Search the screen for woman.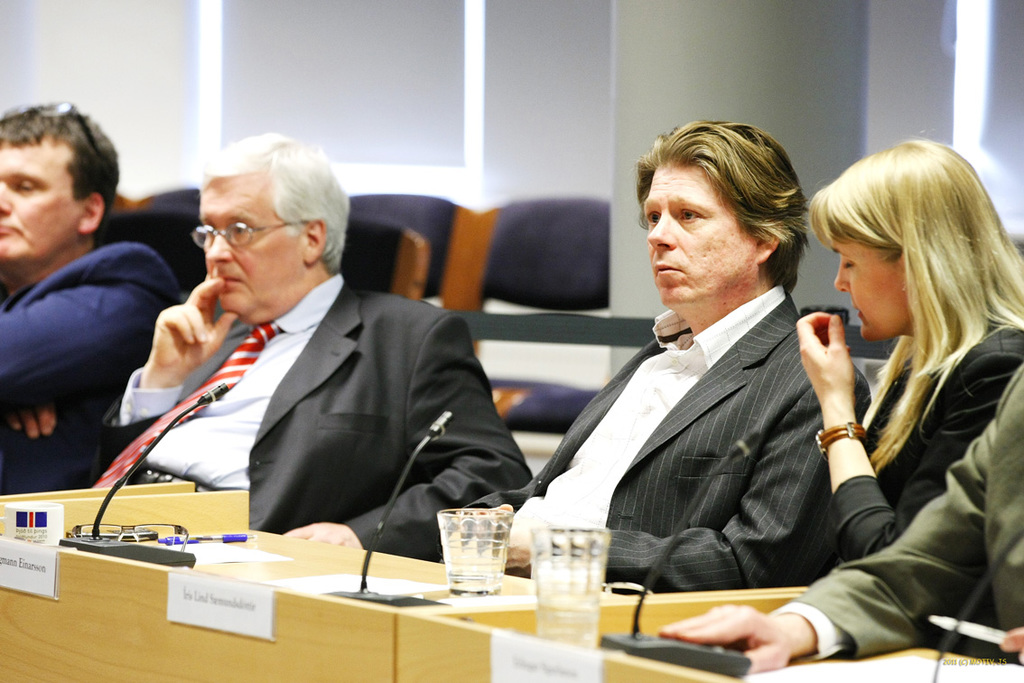
Found at (x1=794, y1=136, x2=1016, y2=631).
